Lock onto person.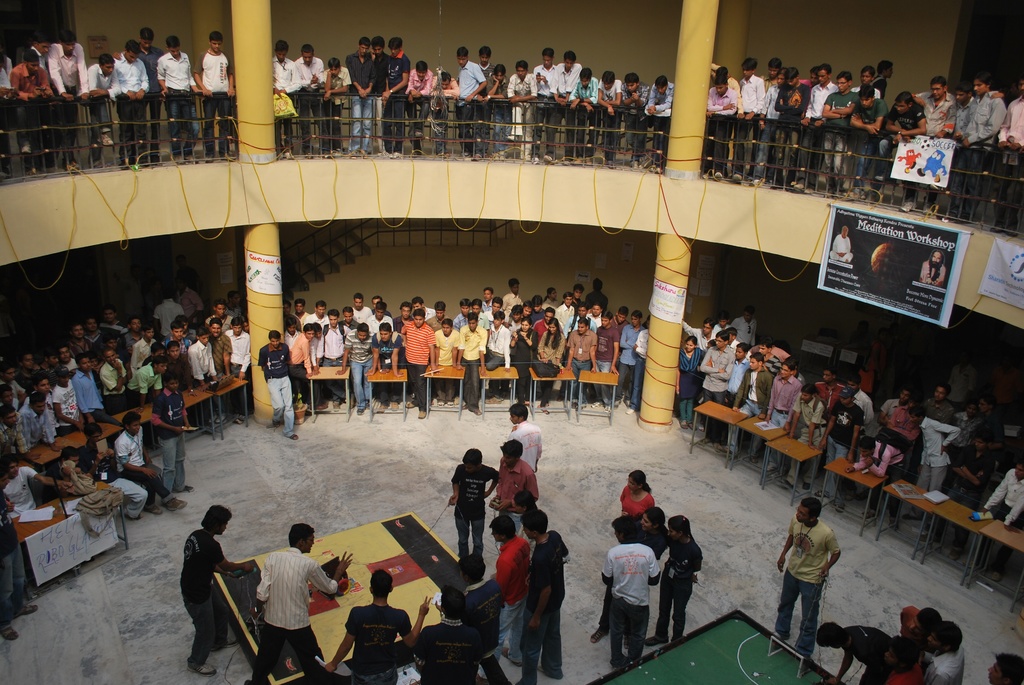
Locked: bbox=[486, 311, 511, 403].
